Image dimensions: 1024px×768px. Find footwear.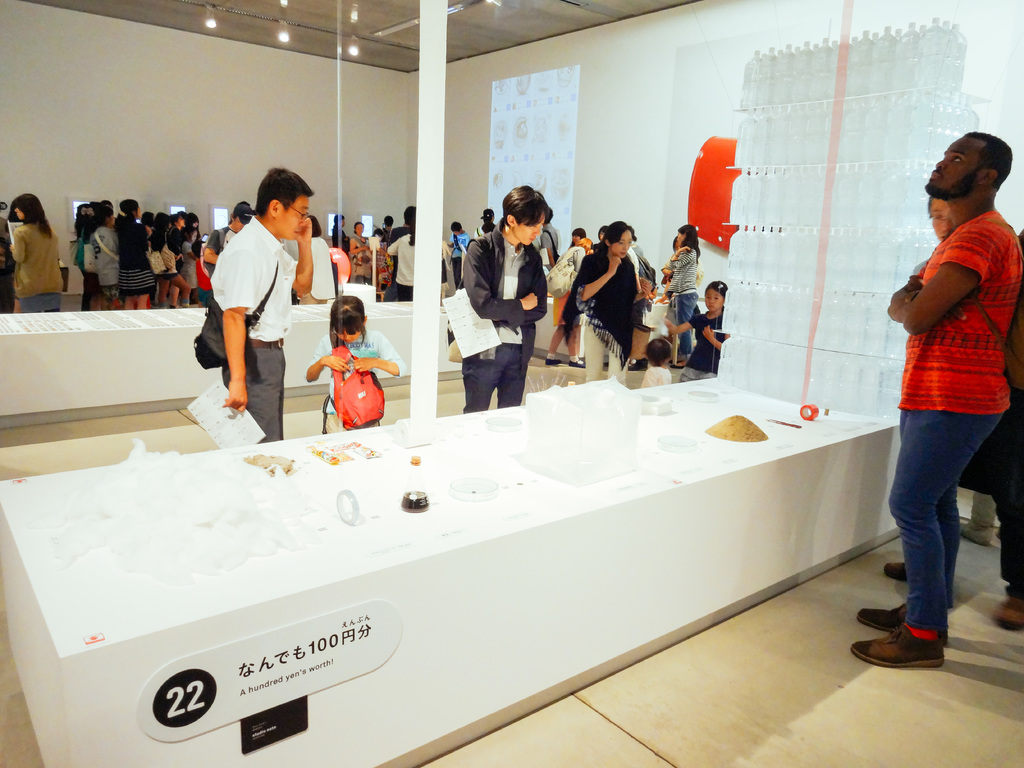
pyautogui.locateOnScreen(956, 517, 995, 552).
